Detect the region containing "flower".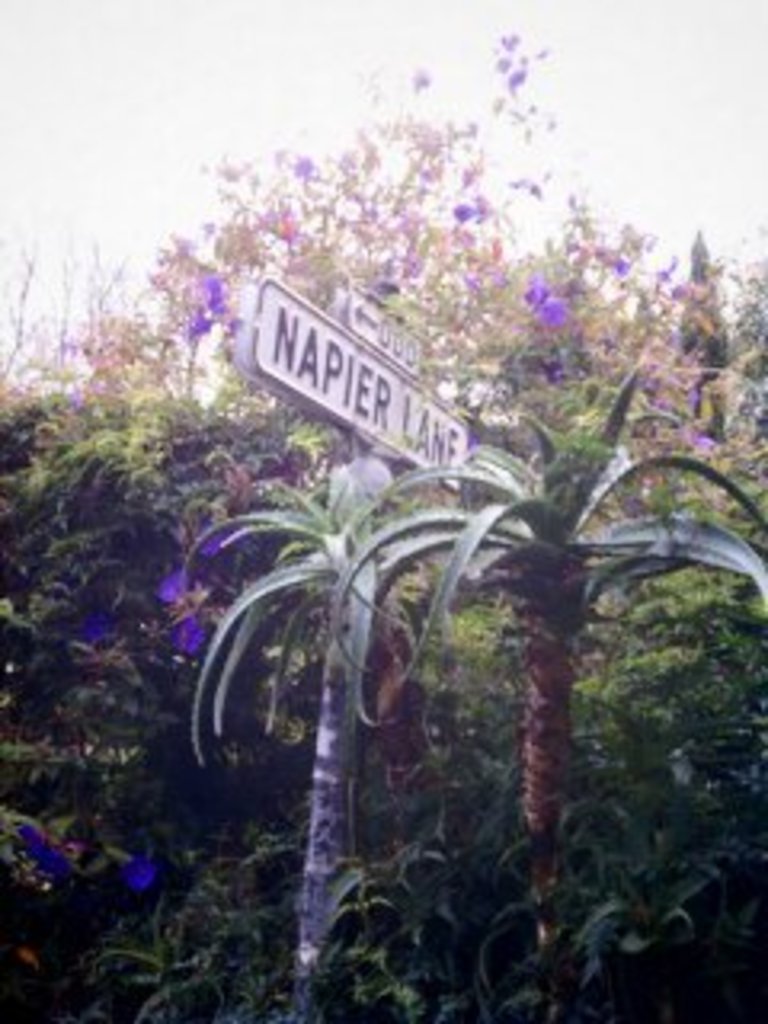
413, 67, 426, 90.
